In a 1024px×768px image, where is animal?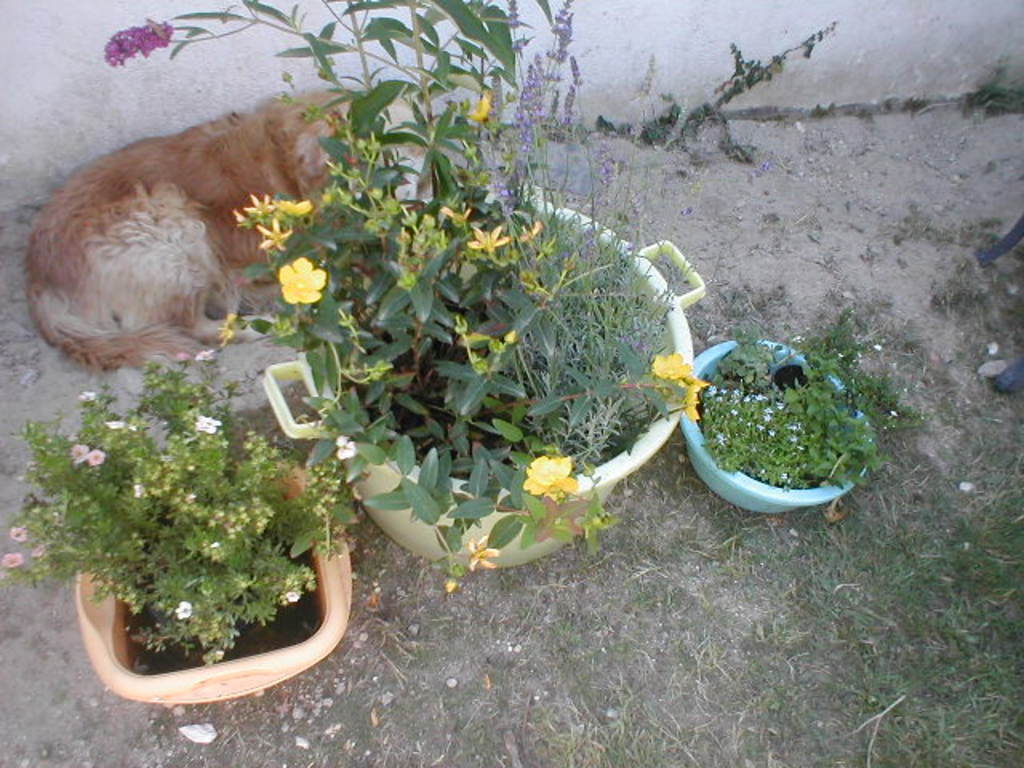
<region>14, 99, 355, 394</region>.
